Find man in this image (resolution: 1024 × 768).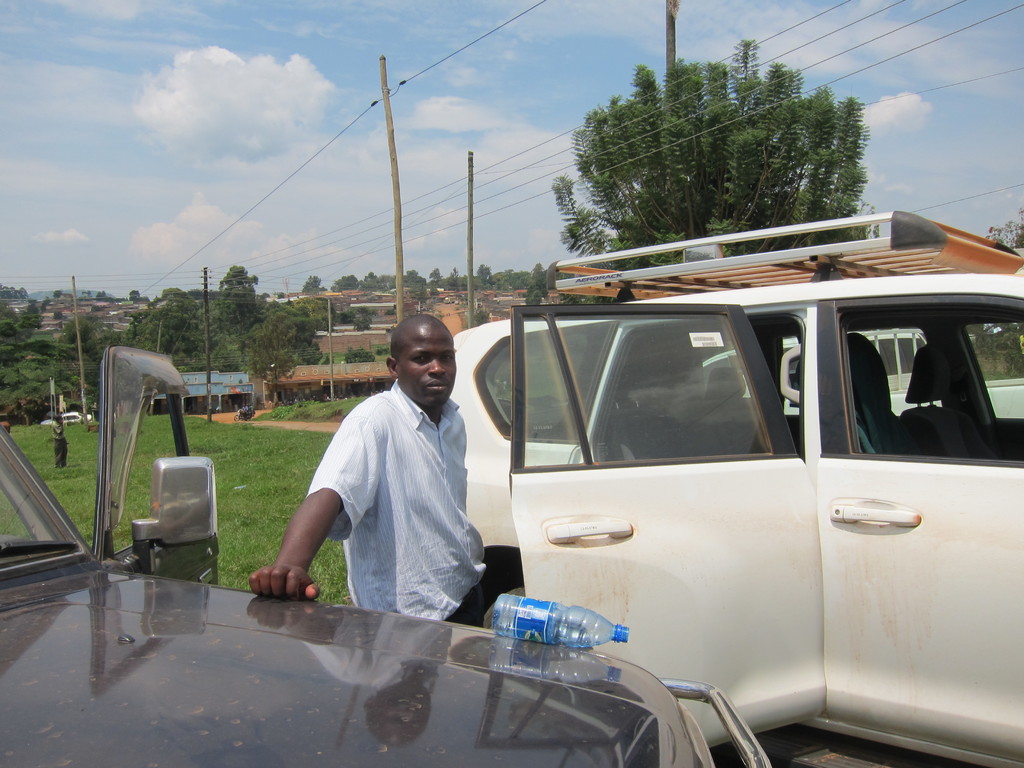
detection(52, 413, 68, 471).
